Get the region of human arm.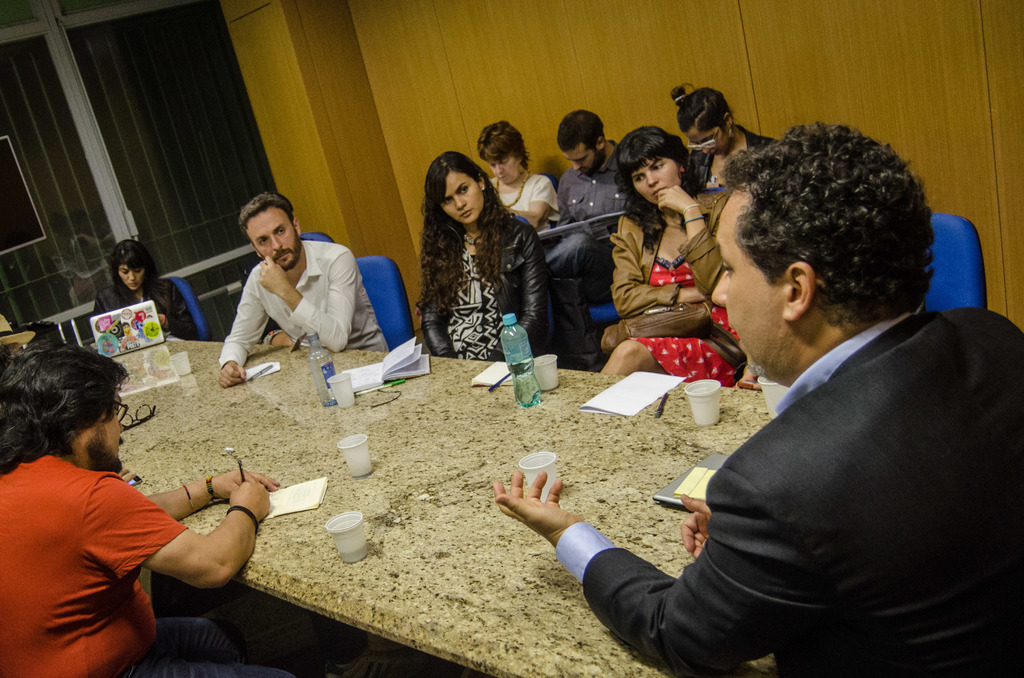
region(255, 243, 358, 357).
